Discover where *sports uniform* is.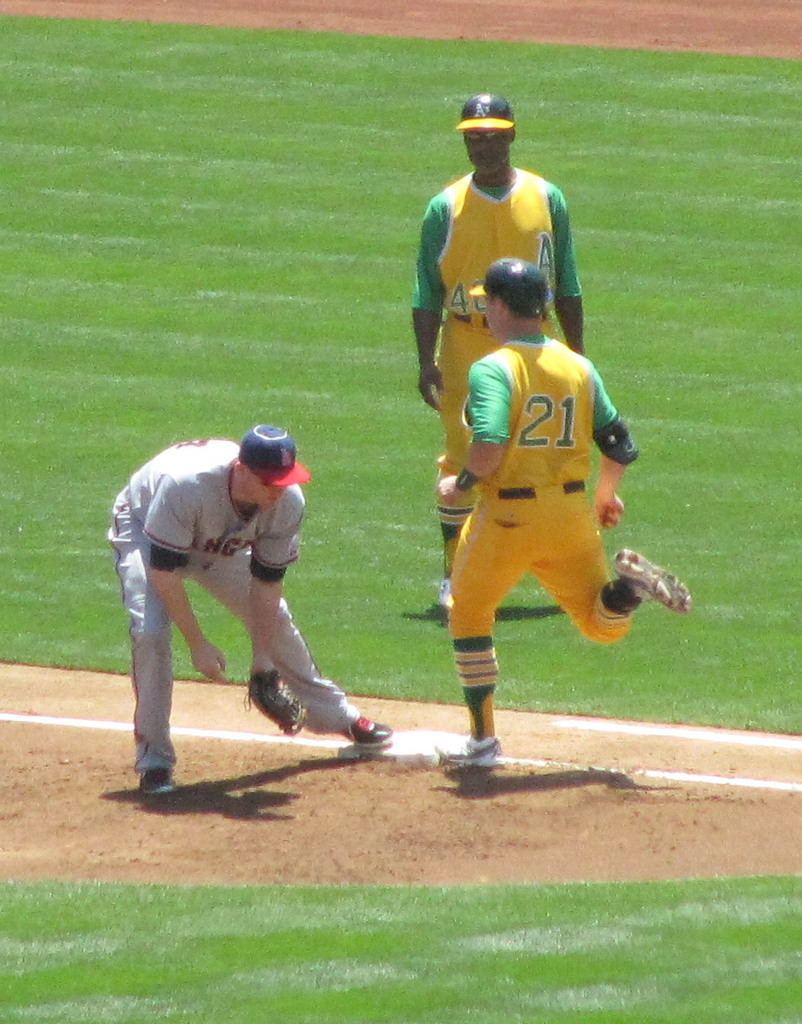
Discovered at select_region(432, 261, 689, 769).
